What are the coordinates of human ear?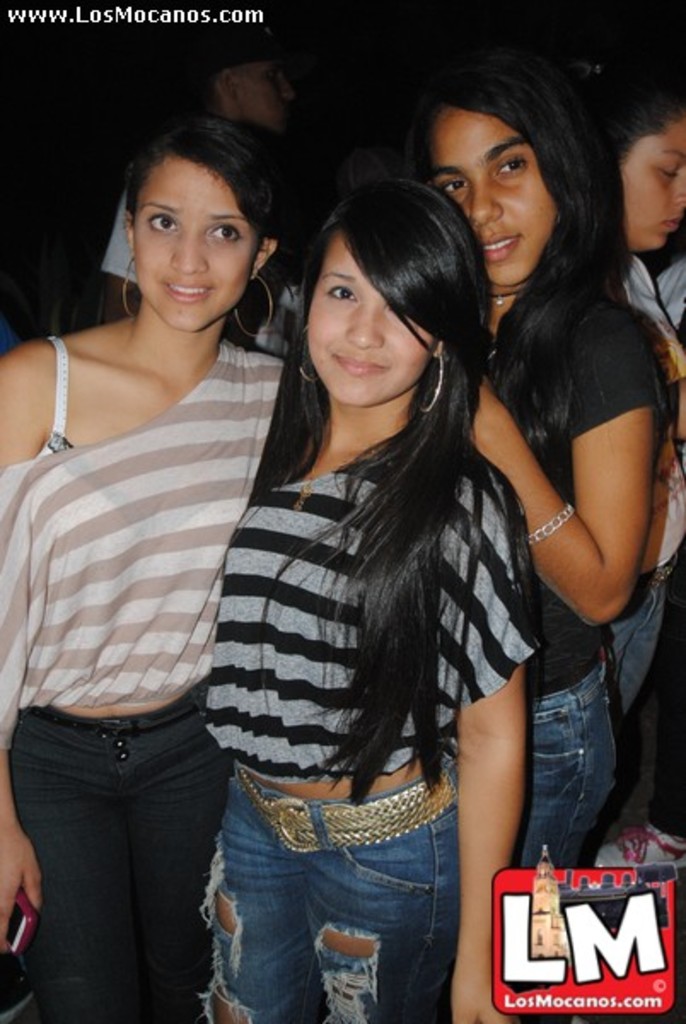
rect(220, 65, 242, 121).
